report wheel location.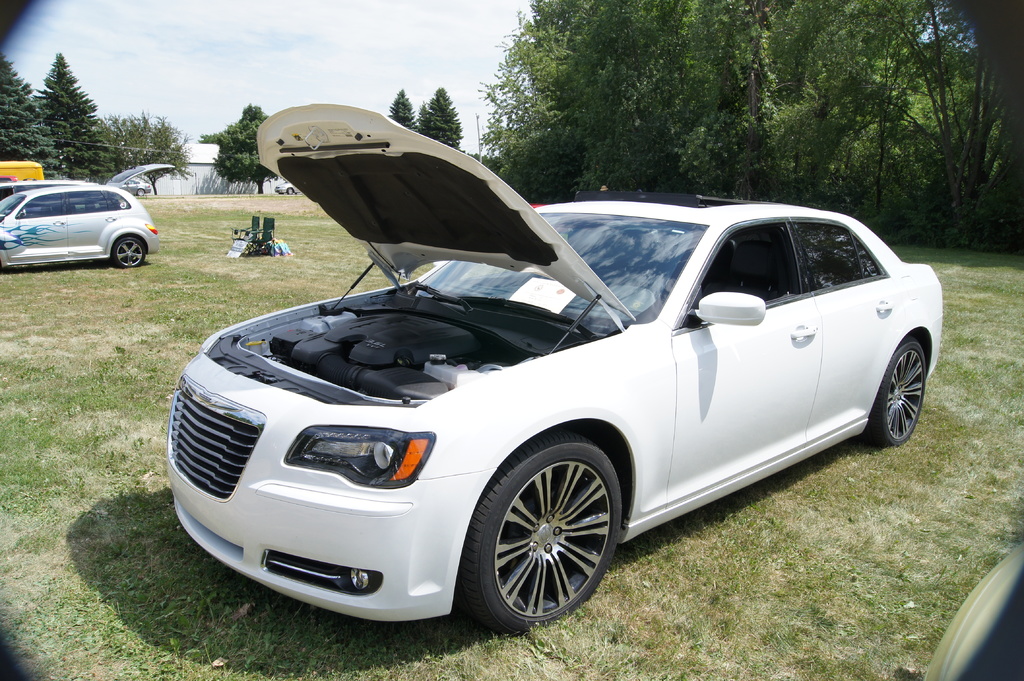
Report: bbox(469, 444, 631, 630).
